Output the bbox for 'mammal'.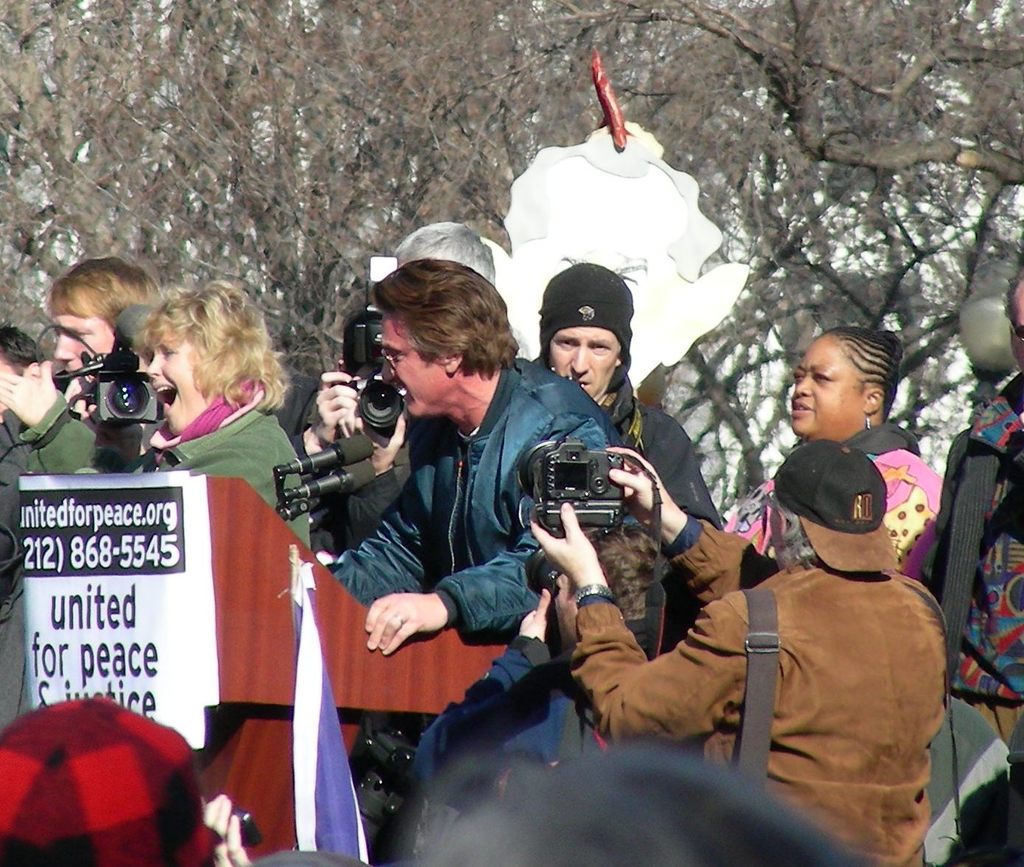
<box>918,267,1023,751</box>.
